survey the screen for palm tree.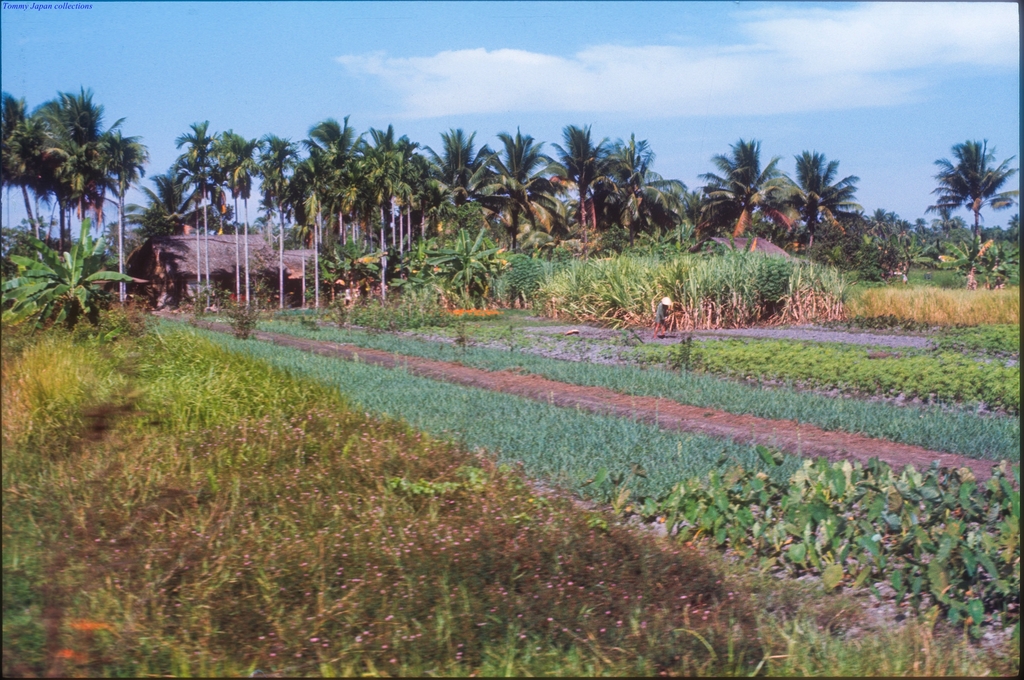
Survey found: (489, 122, 561, 261).
